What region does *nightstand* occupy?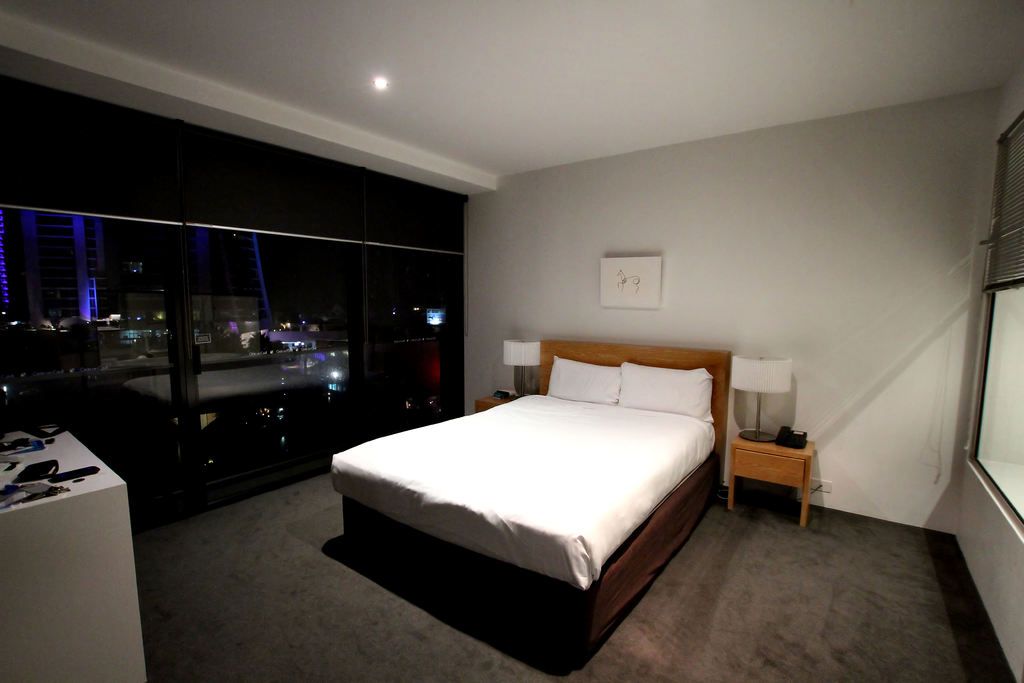
l=739, t=422, r=823, b=539.
